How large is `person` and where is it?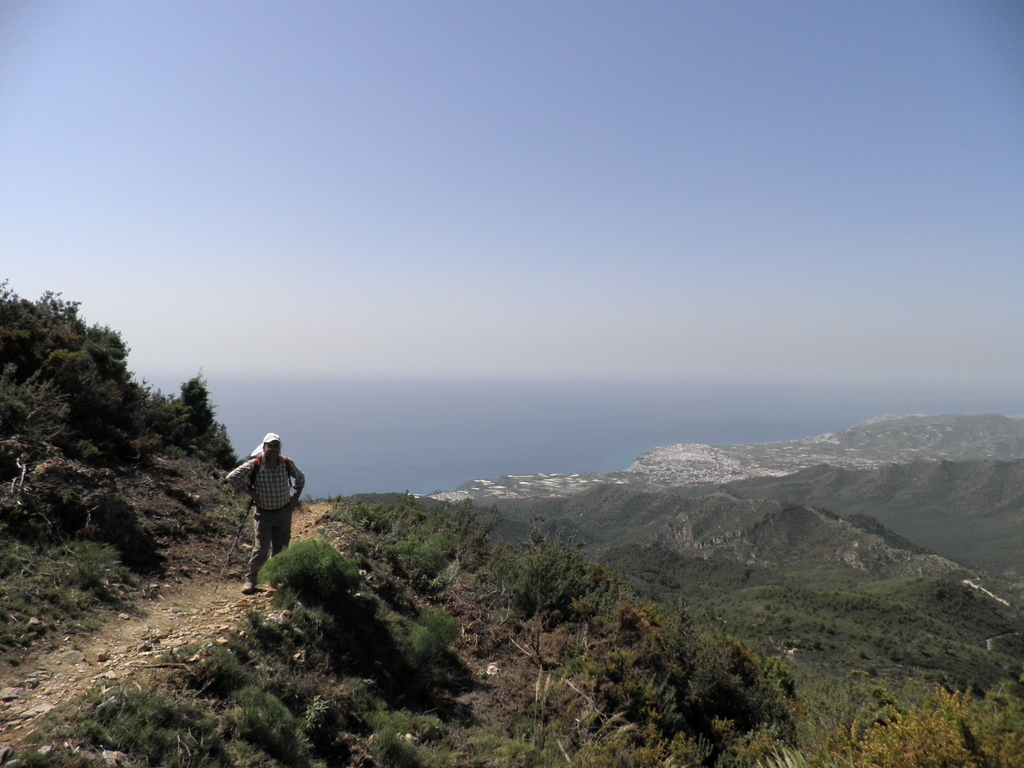
Bounding box: BBox(235, 431, 293, 573).
